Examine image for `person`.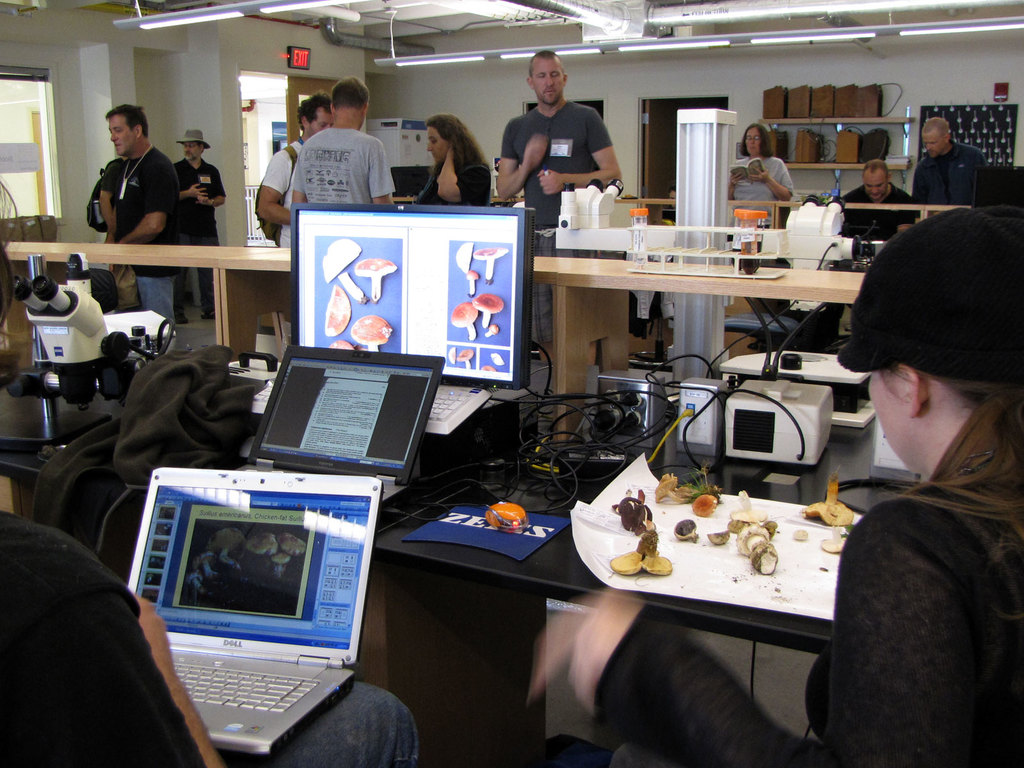
Examination result: [x1=412, y1=106, x2=481, y2=207].
